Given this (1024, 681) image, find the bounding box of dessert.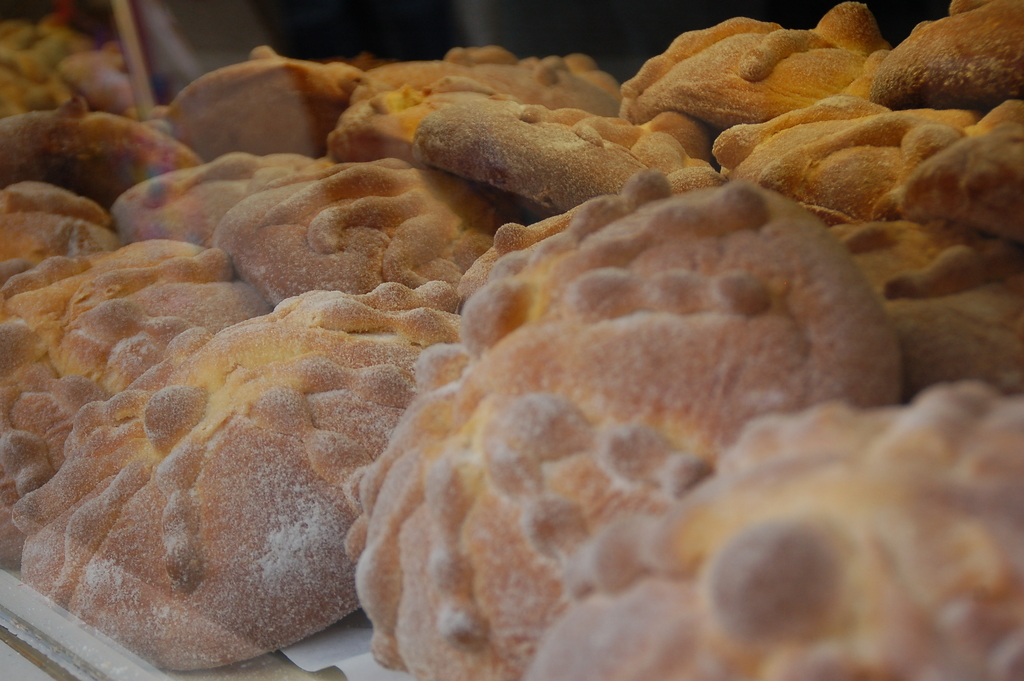
region(0, 0, 1023, 680).
